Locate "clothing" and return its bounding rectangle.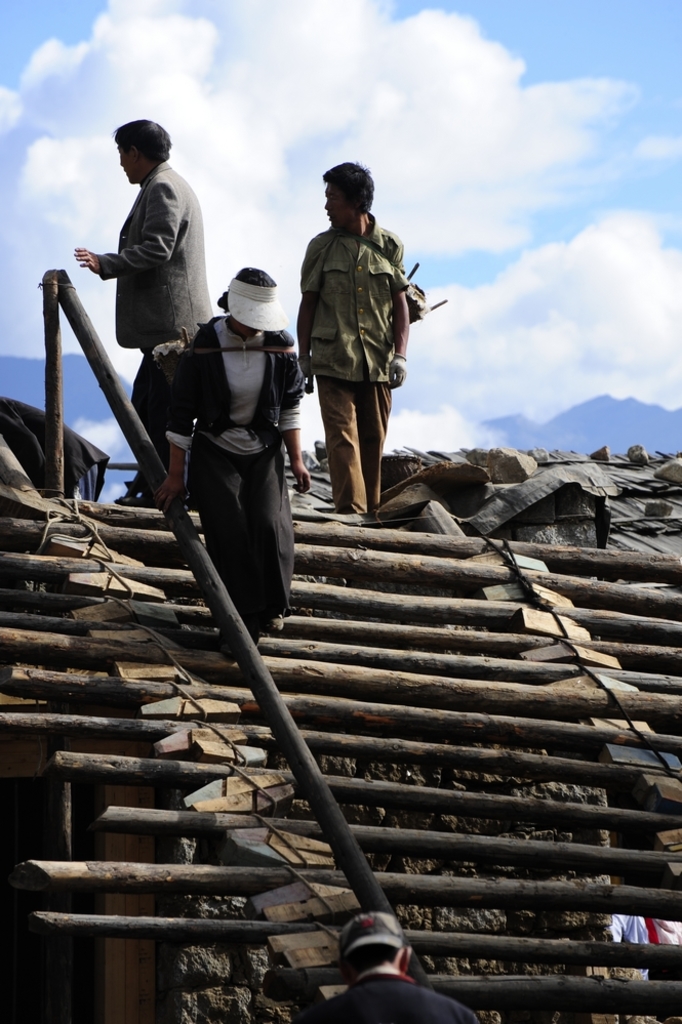
locate(300, 210, 408, 513).
